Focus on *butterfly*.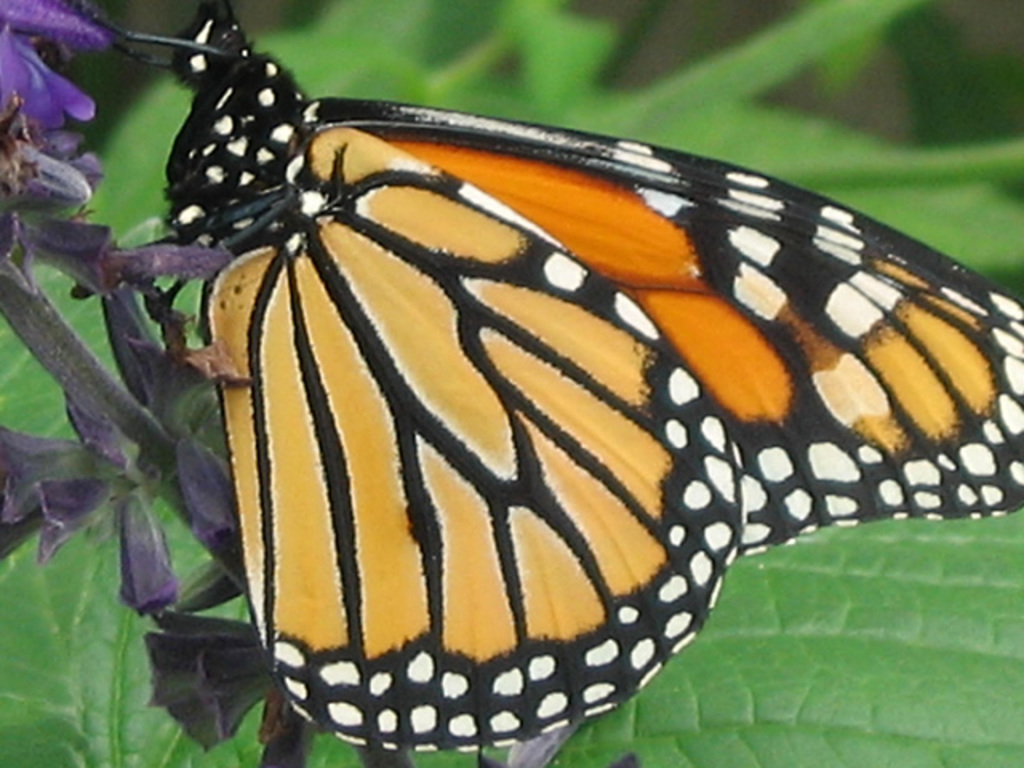
Focused at <region>78, 0, 1022, 750</region>.
